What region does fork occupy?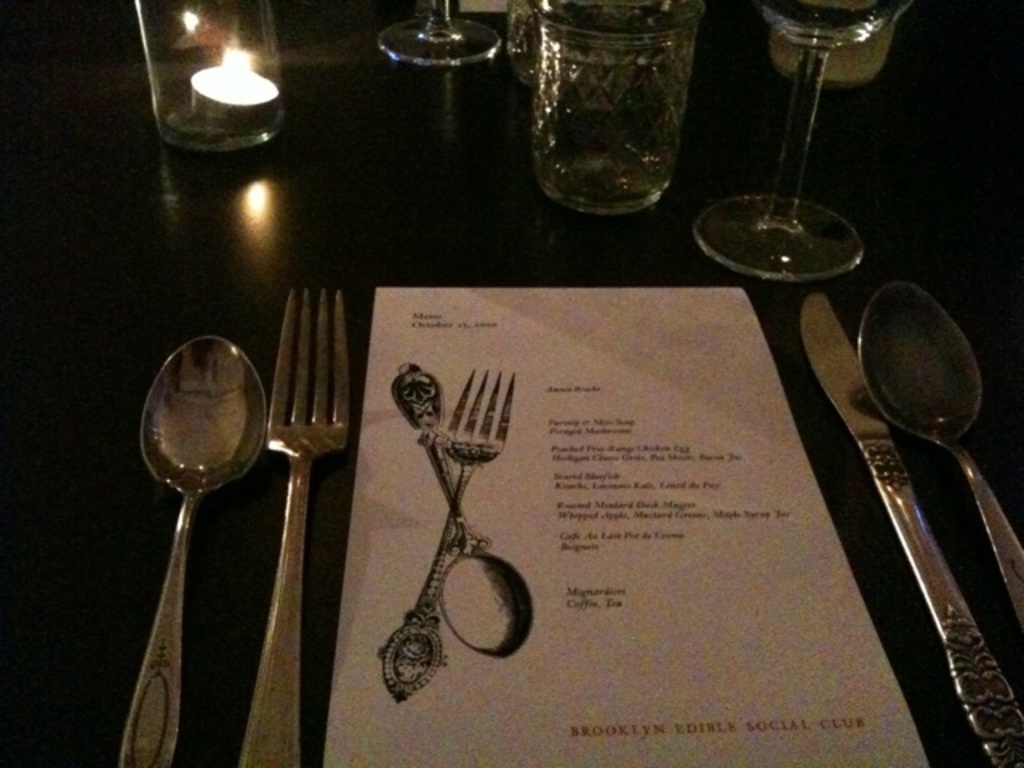
x1=237, y1=290, x2=349, y2=766.
